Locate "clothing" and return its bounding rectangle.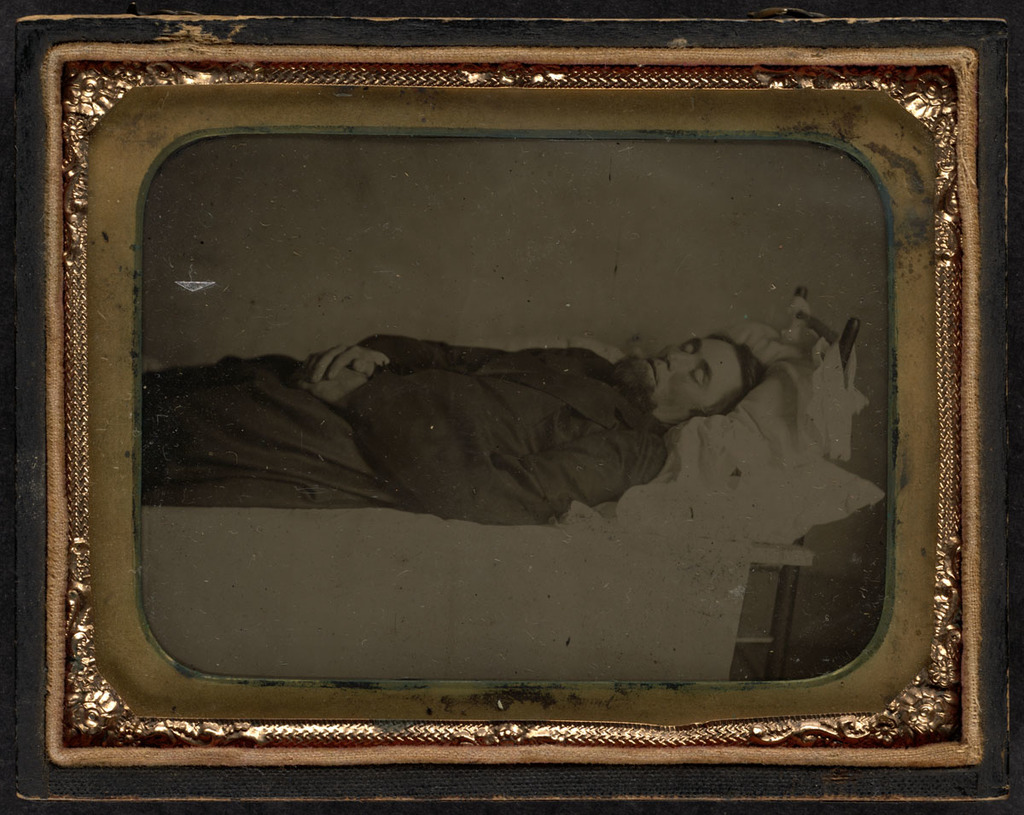
detection(140, 333, 672, 535).
